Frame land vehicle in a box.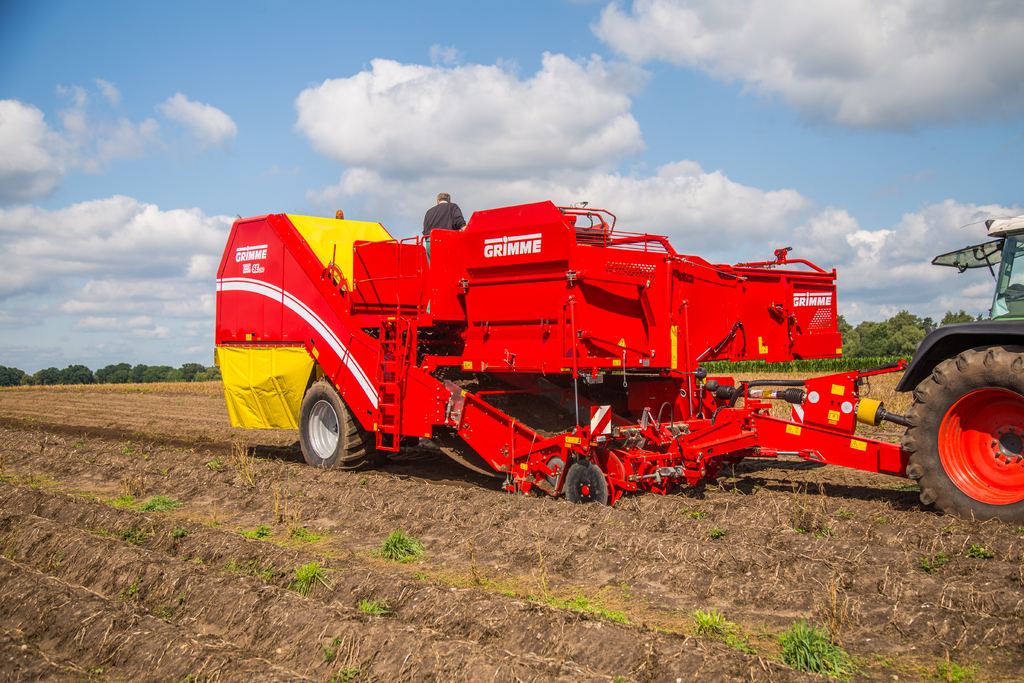
box(212, 208, 1023, 504).
